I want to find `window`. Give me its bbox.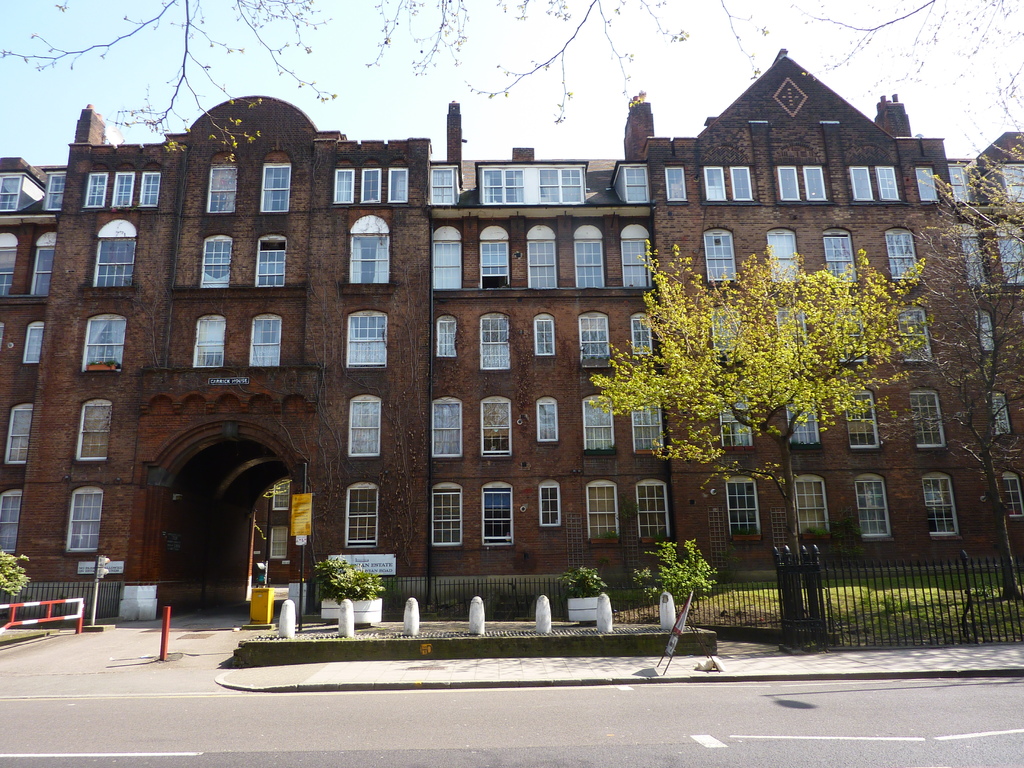
[113, 171, 138, 209].
